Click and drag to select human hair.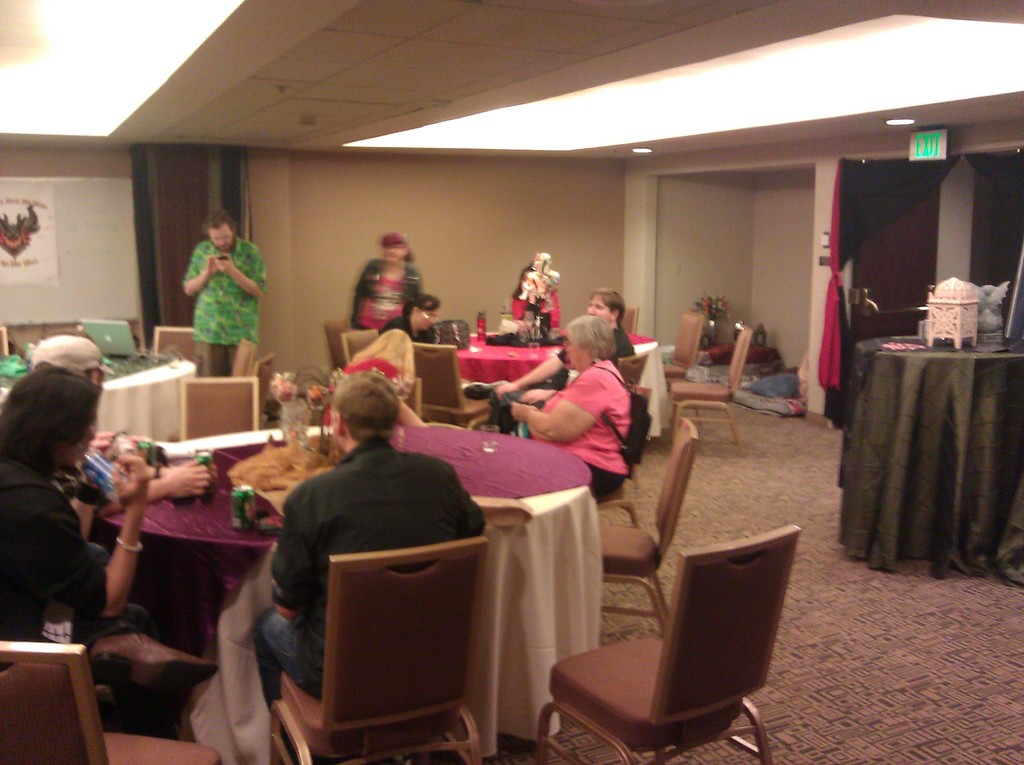
Selection: Rect(322, 376, 401, 460).
